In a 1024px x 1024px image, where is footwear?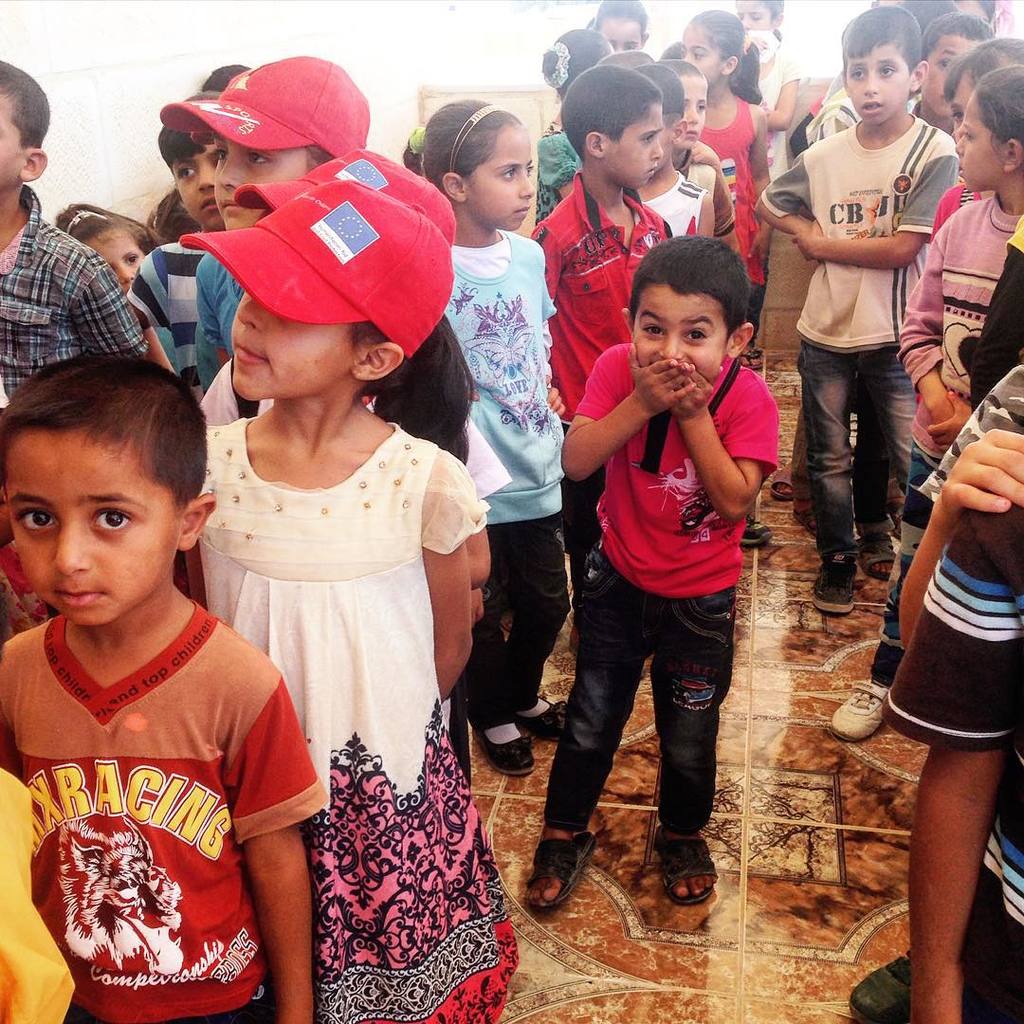
bbox=[738, 515, 770, 543].
